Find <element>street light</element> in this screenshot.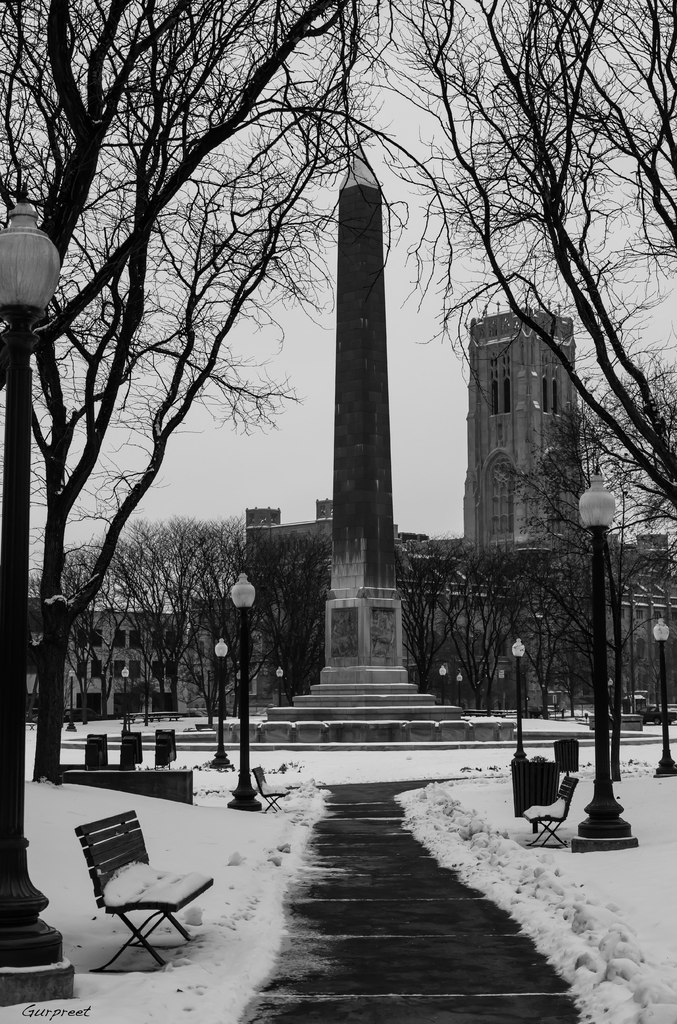
The bounding box for <element>street light</element> is 453,669,462,713.
